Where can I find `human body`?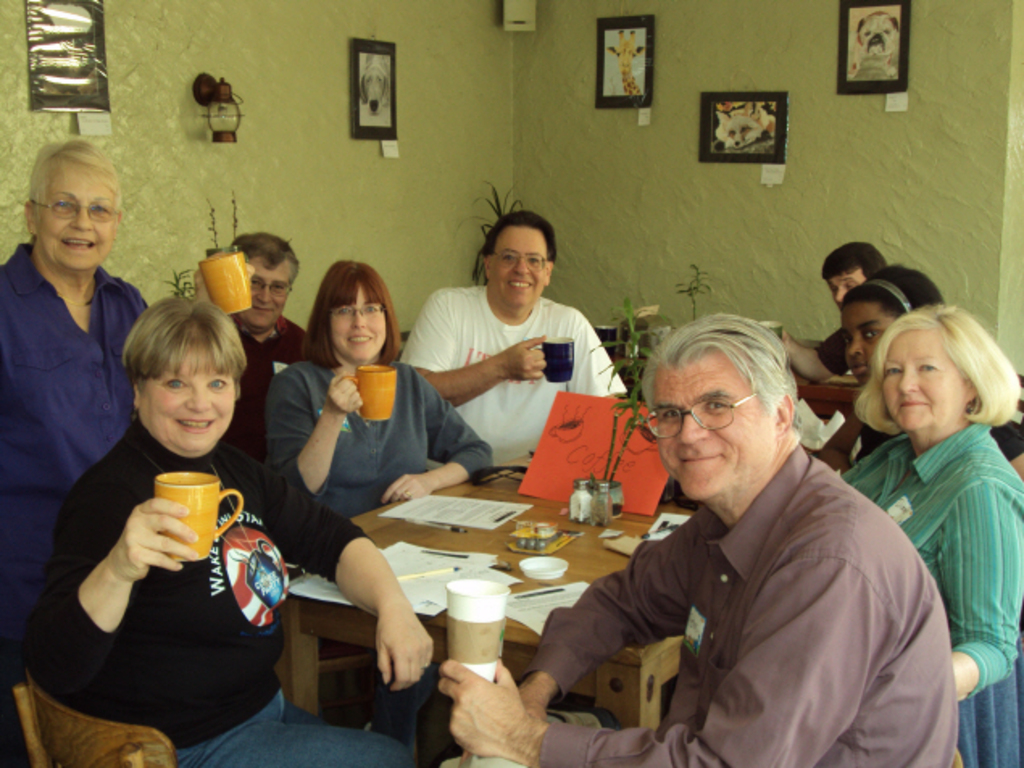
You can find it at select_region(797, 266, 951, 468).
